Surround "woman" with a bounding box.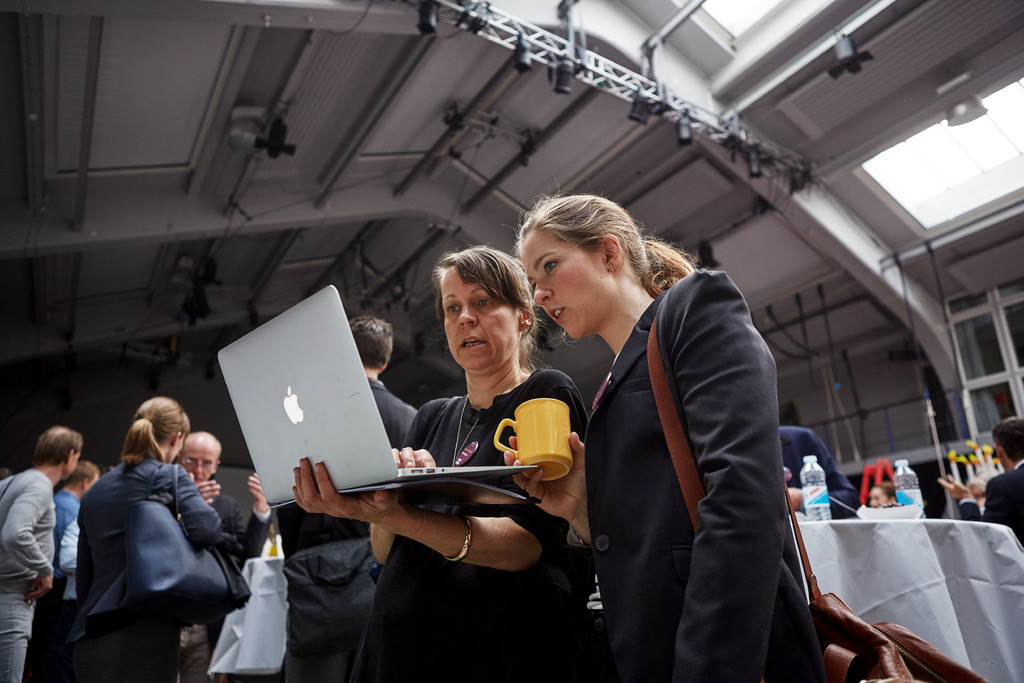
pyautogui.locateOnScreen(298, 242, 586, 682).
